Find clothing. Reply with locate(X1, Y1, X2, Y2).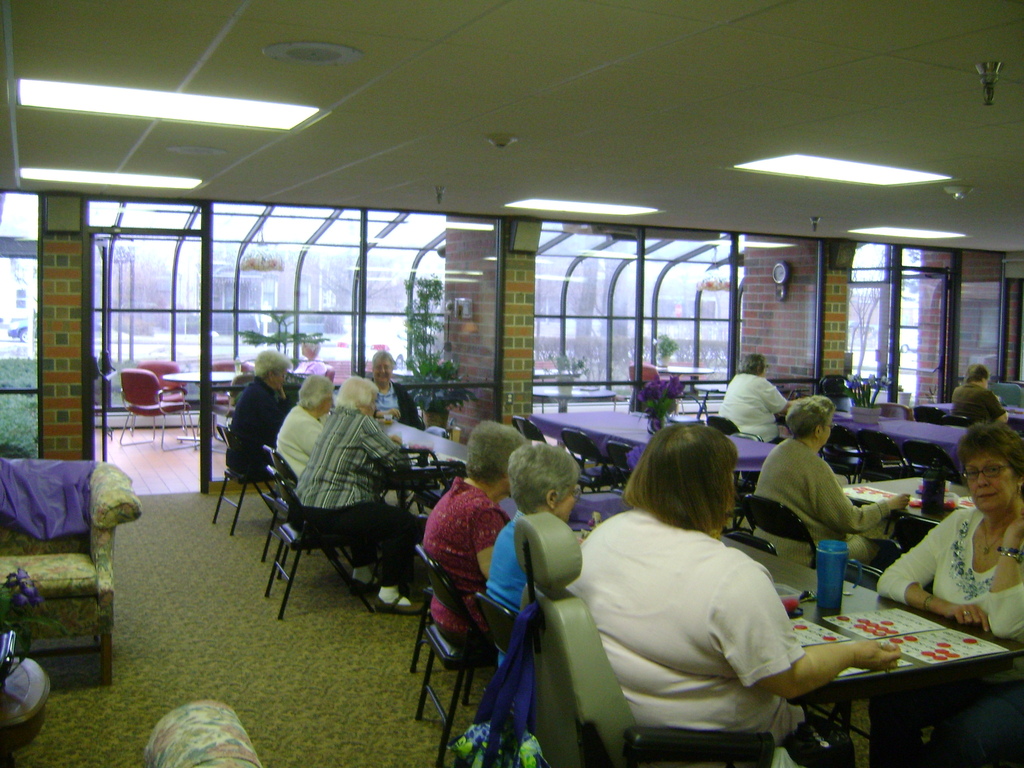
locate(297, 401, 422, 589).
